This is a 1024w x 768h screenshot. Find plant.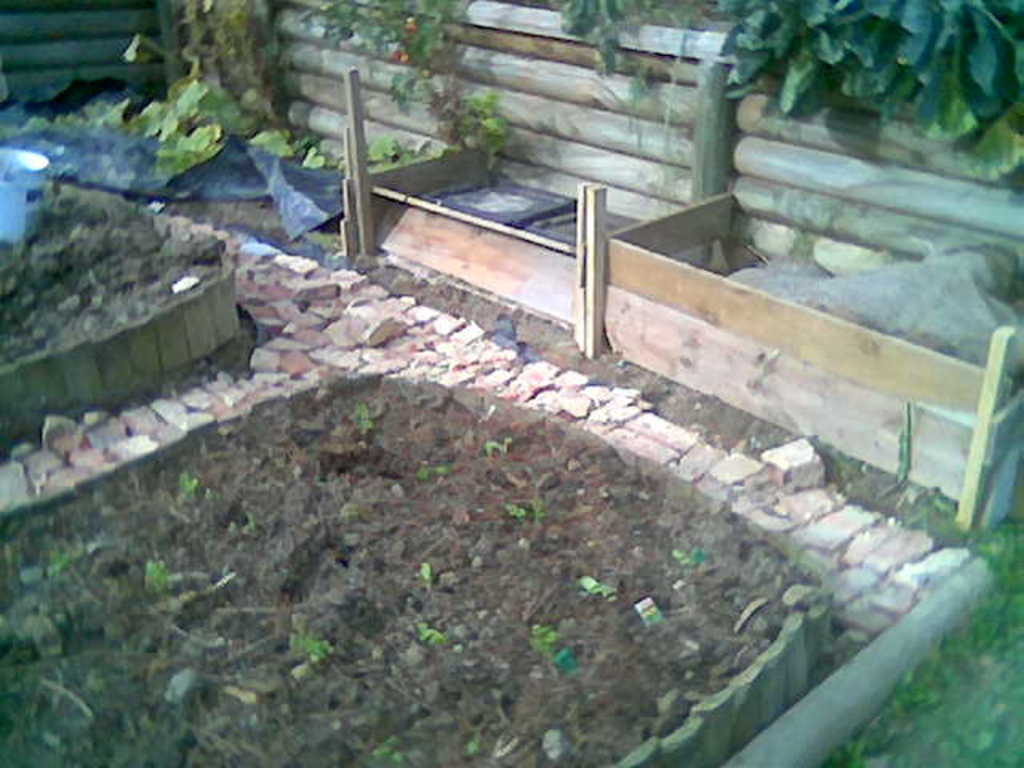
Bounding box: x1=482, y1=430, x2=517, y2=464.
